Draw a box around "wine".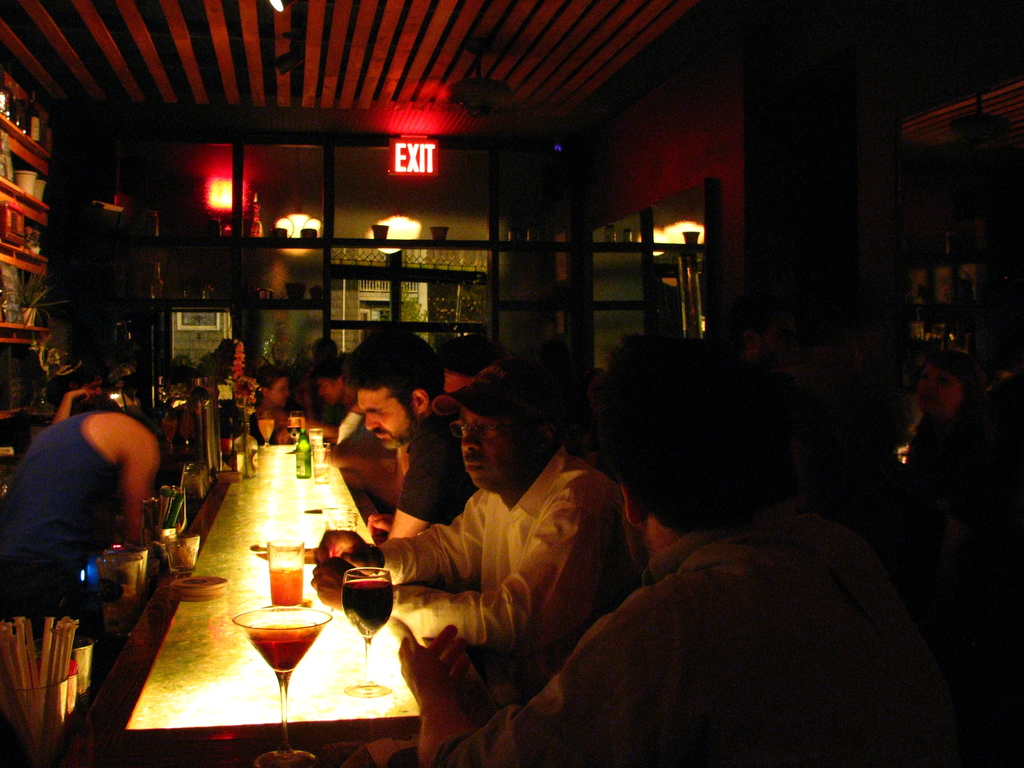
pyautogui.locateOnScreen(246, 620, 320, 669).
